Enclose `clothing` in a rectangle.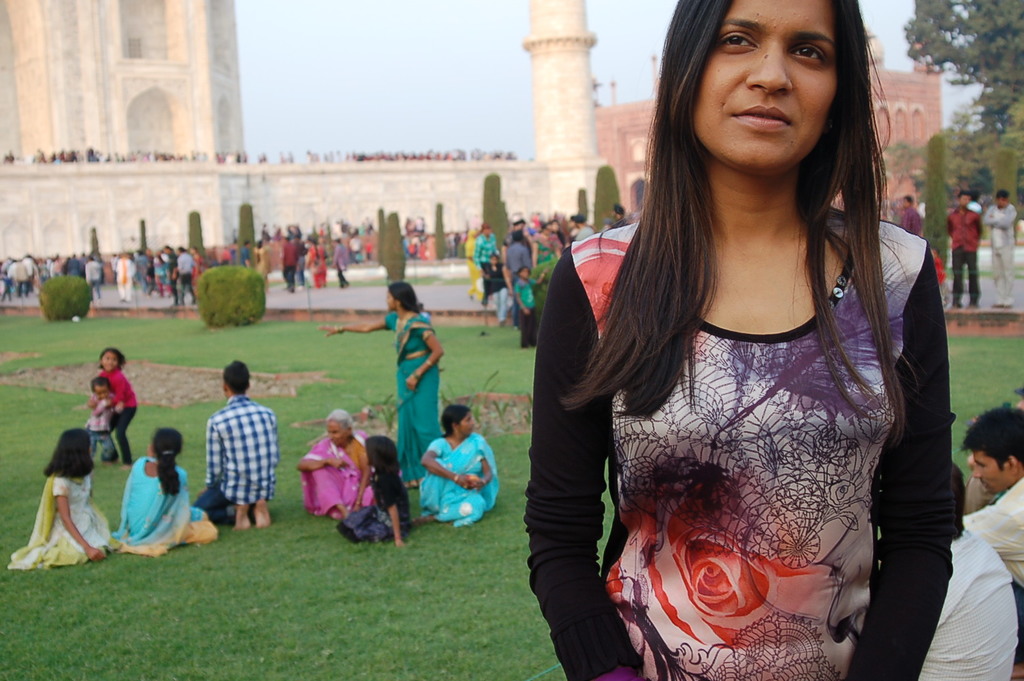
bbox(9, 475, 119, 568).
